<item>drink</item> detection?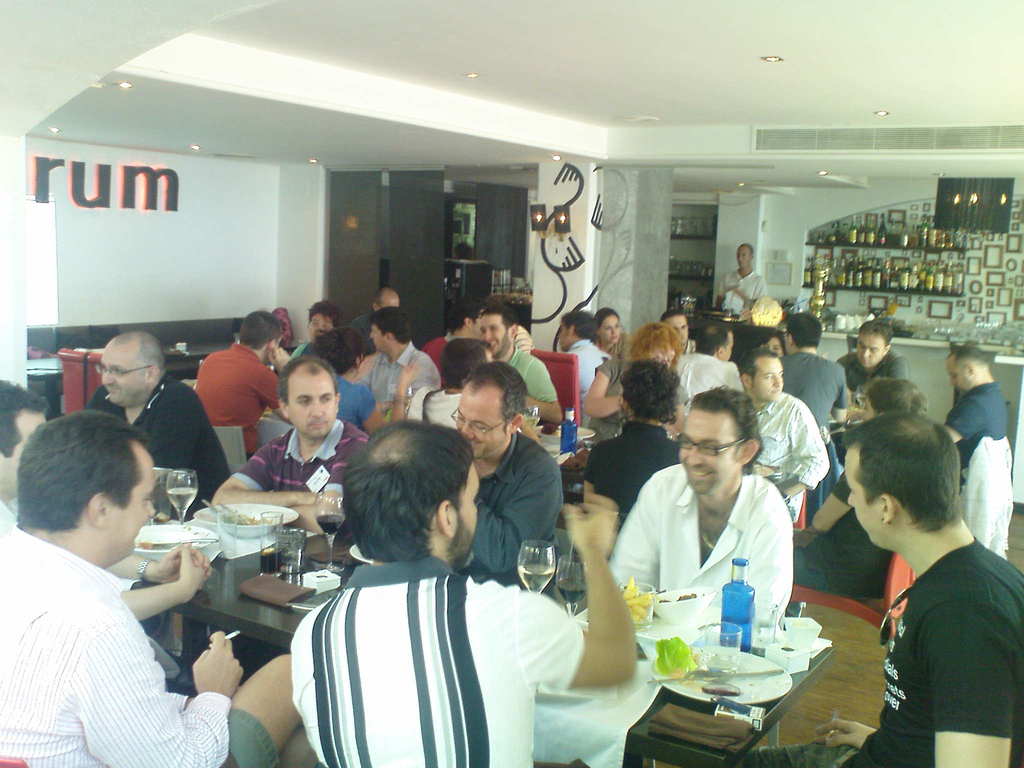
(401,393,413,410)
